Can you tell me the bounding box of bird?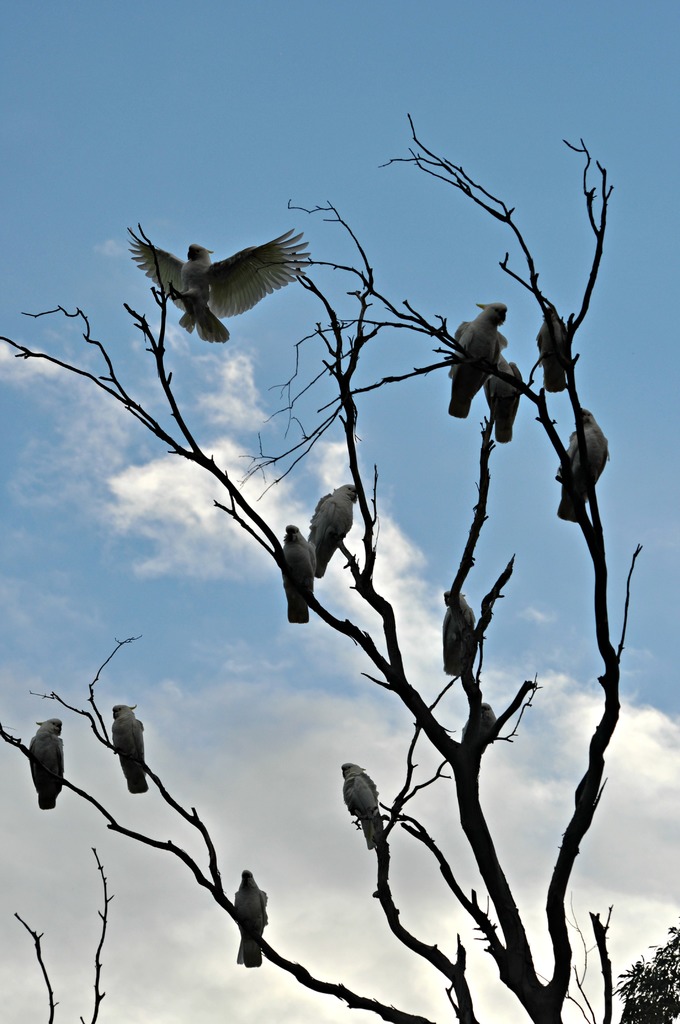
<bbox>441, 590, 478, 679</bbox>.
